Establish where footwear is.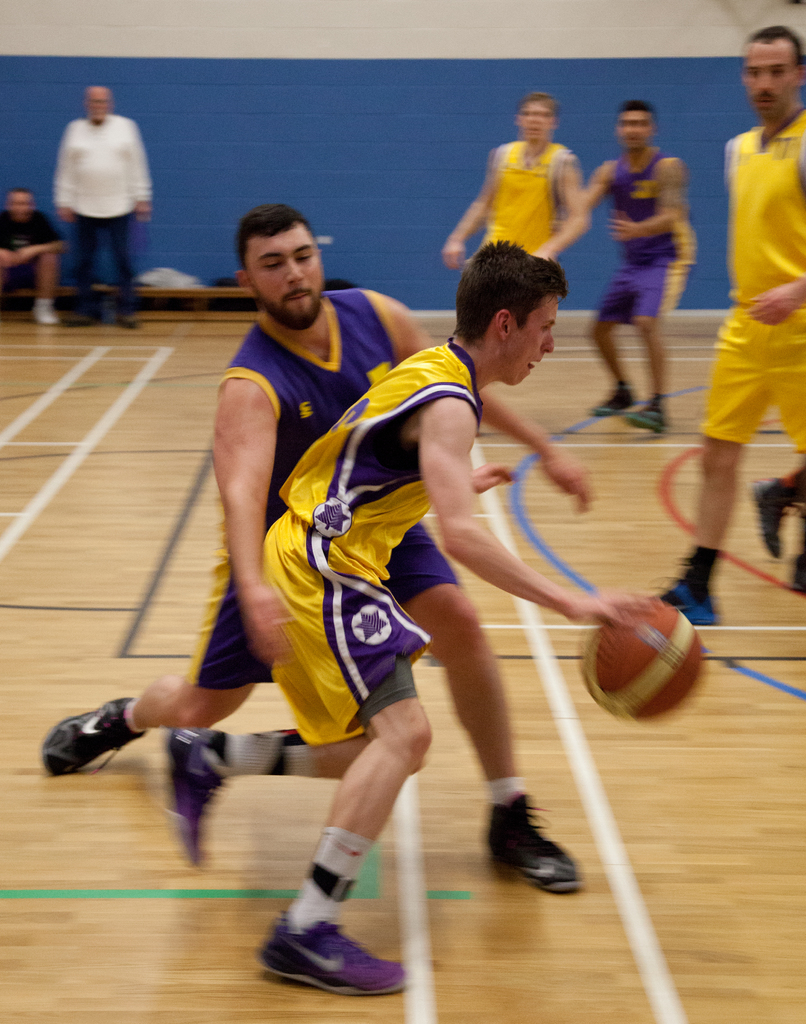
Established at (588,375,638,415).
